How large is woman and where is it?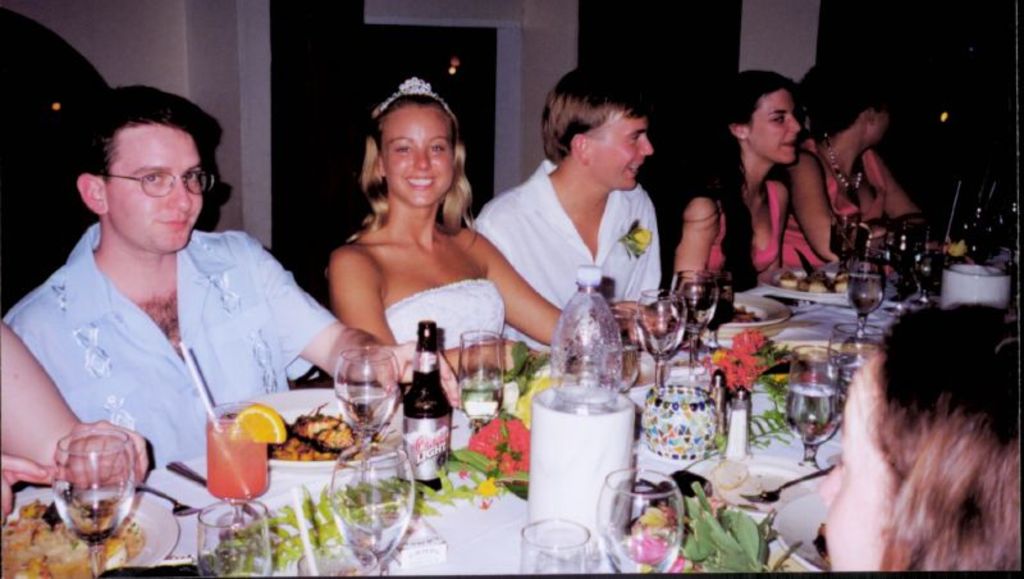
Bounding box: <bbox>680, 69, 806, 306</bbox>.
